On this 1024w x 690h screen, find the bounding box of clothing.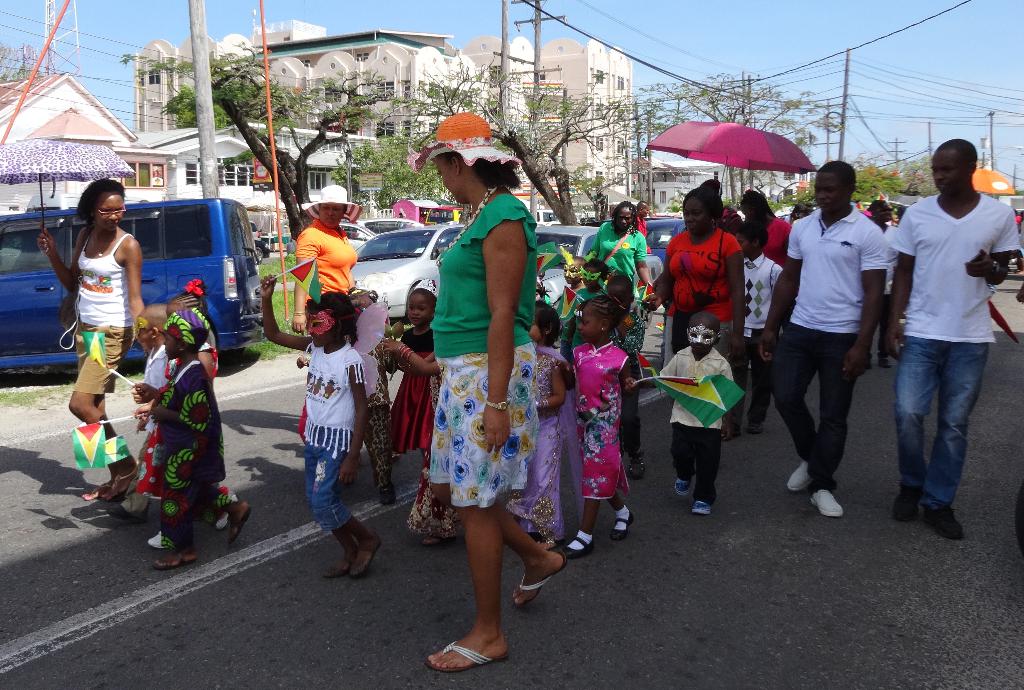
Bounding box: pyautogui.locateOnScreen(769, 218, 792, 248).
